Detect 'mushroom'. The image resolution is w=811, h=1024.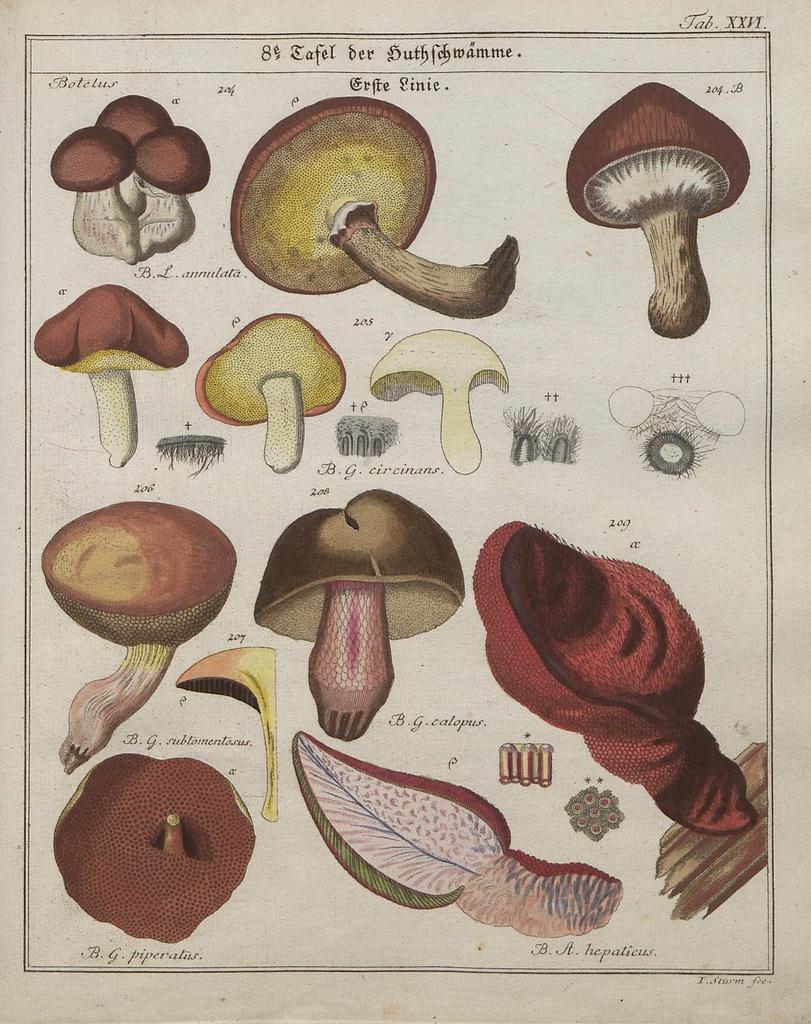
pyautogui.locateOnScreen(254, 485, 466, 743).
